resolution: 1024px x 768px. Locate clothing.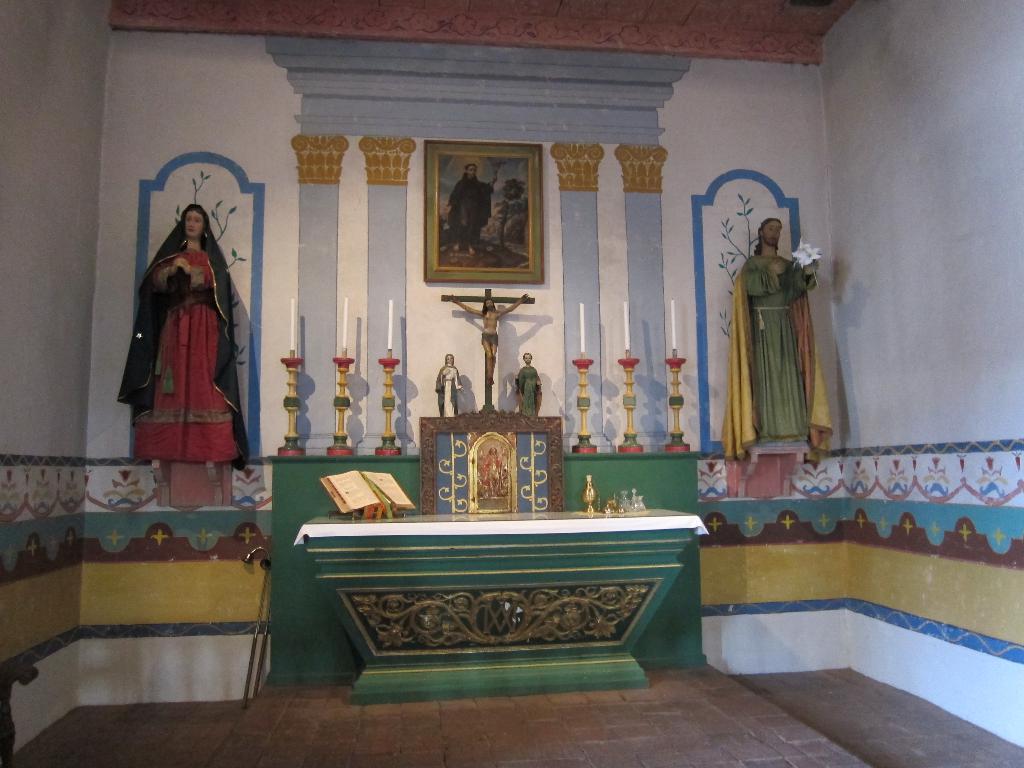
(left=485, top=451, right=504, bottom=479).
